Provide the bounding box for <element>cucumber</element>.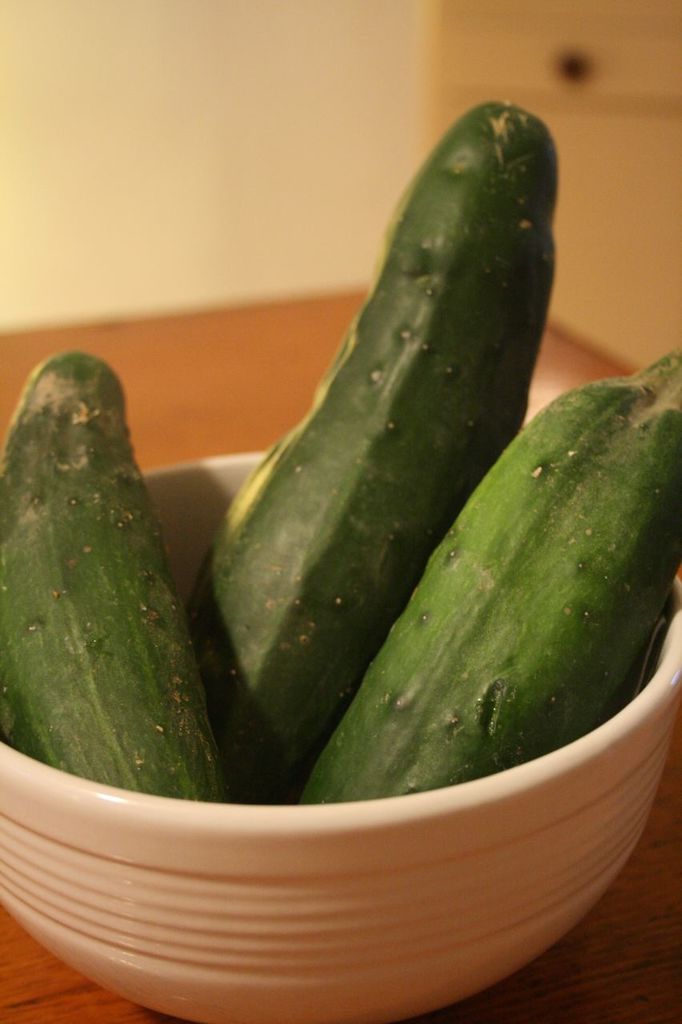
pyautogui.locateOnScreen(187, 95, 560, 799).
